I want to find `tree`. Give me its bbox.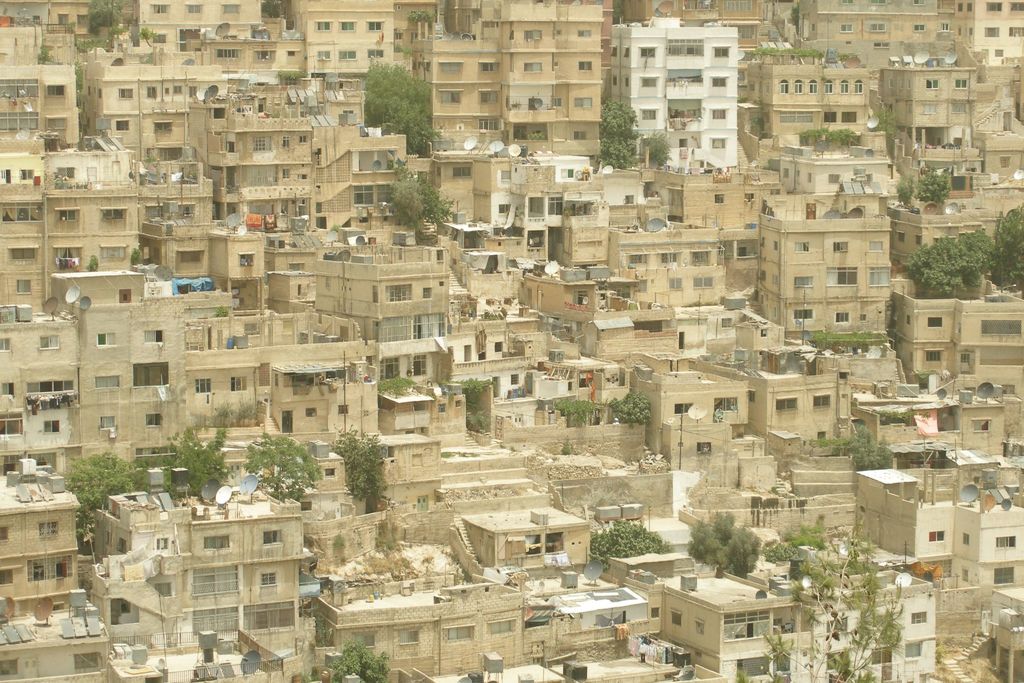
760,506,904,682.
